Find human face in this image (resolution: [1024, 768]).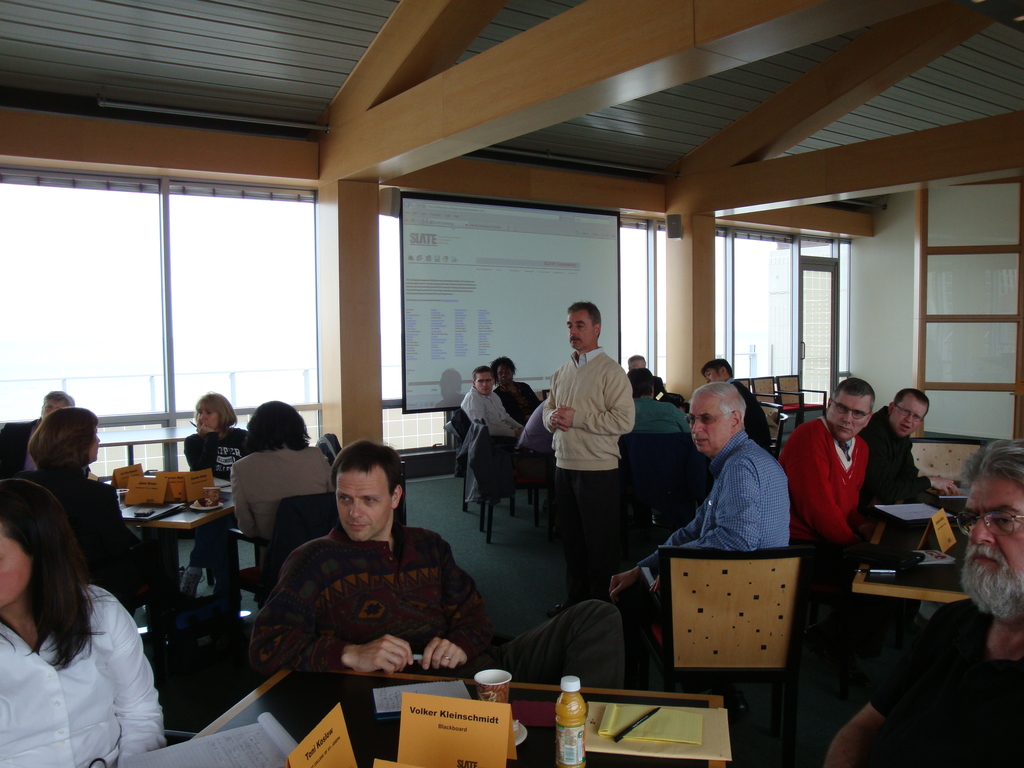
select_region(569, 312, 596, 355).
